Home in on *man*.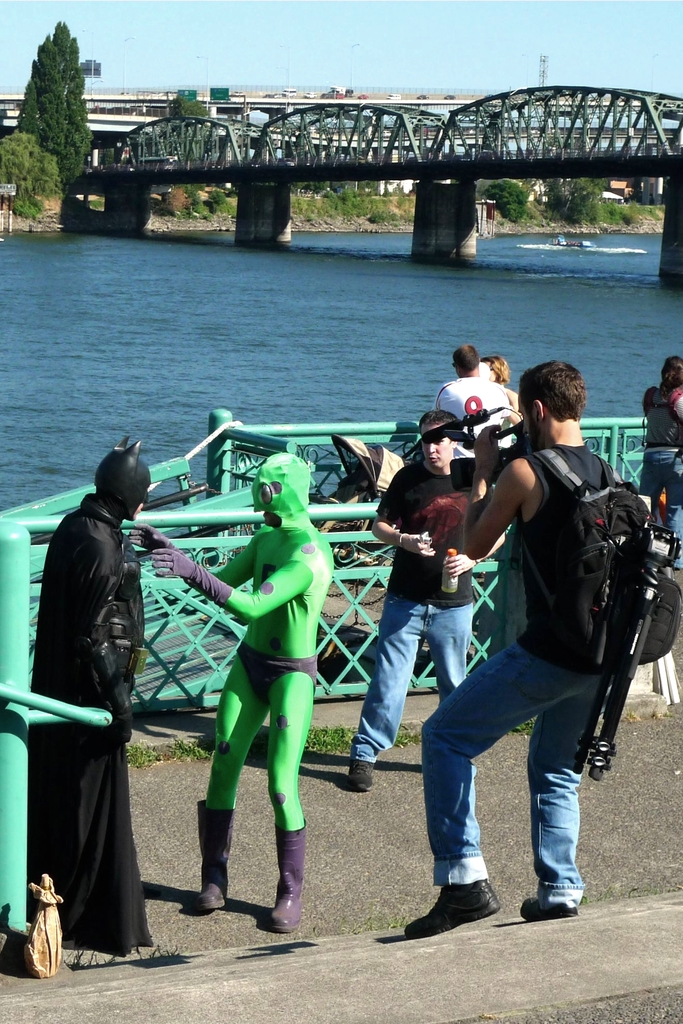
Homed in at crop(347, 405, 514, 794).
